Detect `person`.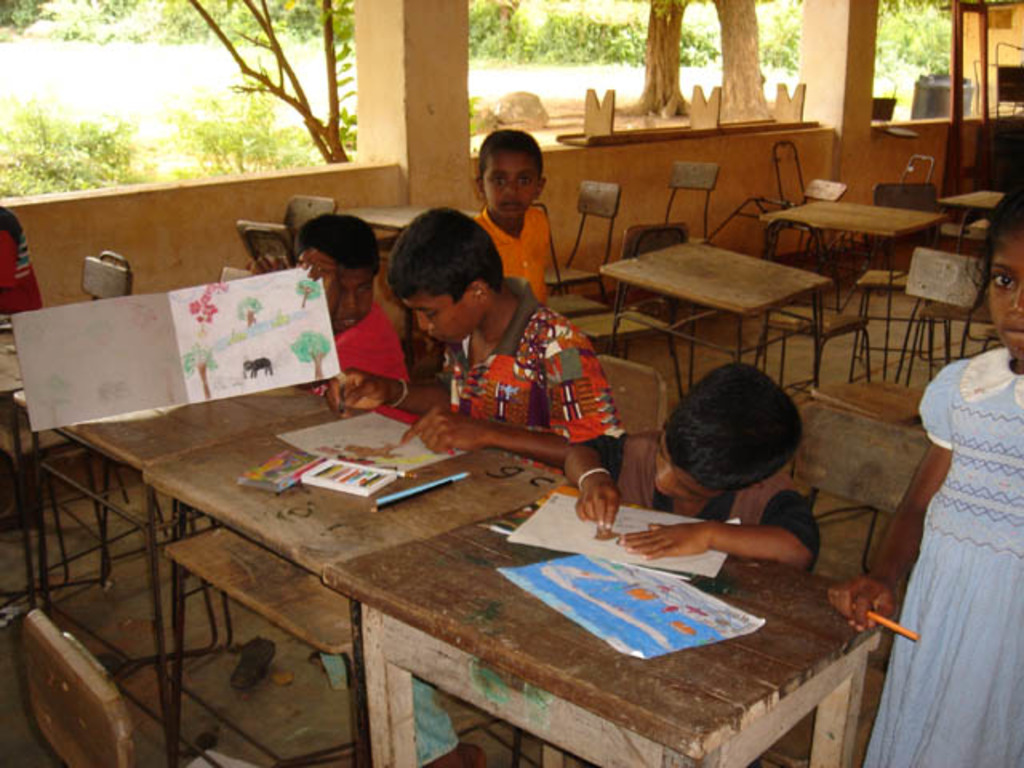
Detected at bbox=(829, 186, 1022, 766).
